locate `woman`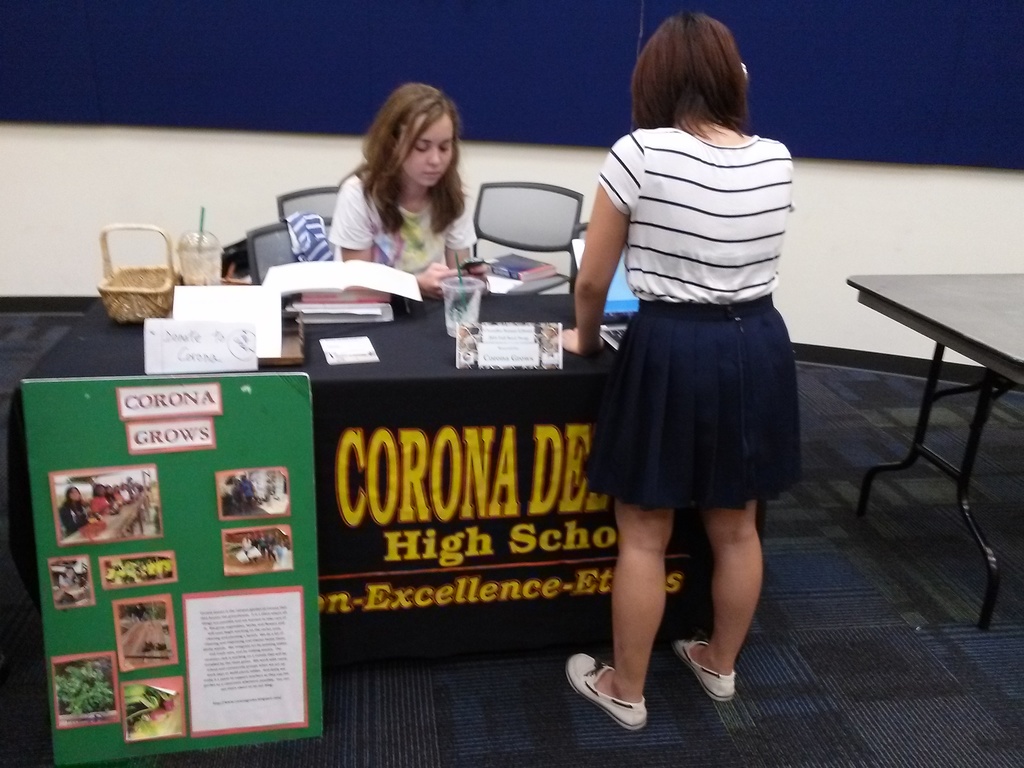
x1=93, y1=482, x2=143, y2=538
